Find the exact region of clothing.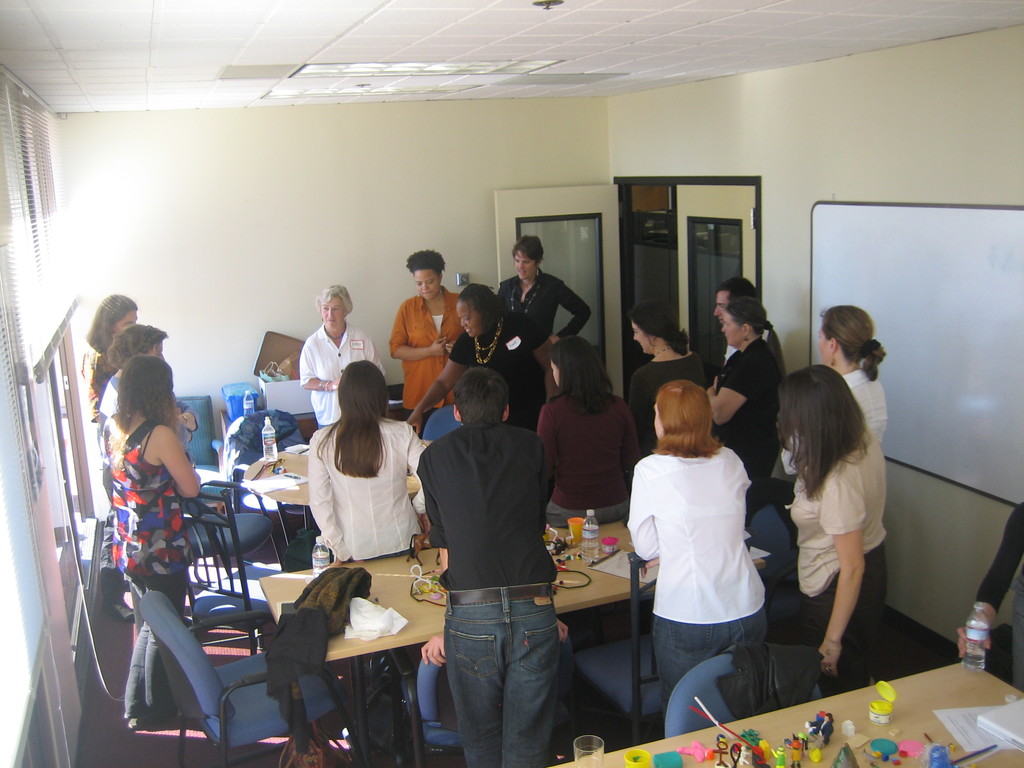
Exact region: pyautogui.locateOnScreen(298, 320, 381, 428).
